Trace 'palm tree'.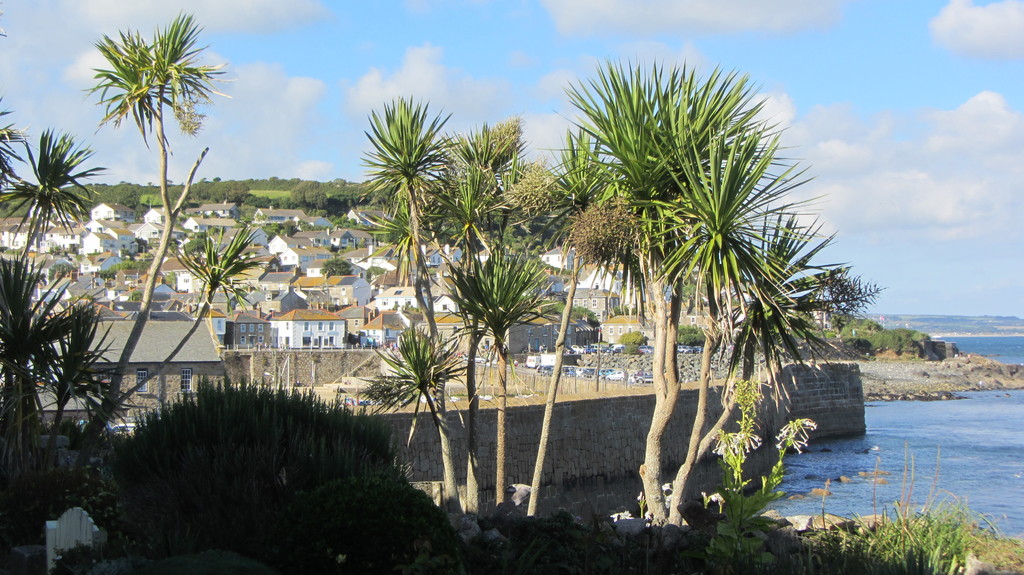
Traced to region(129, 222, 244, 391).
